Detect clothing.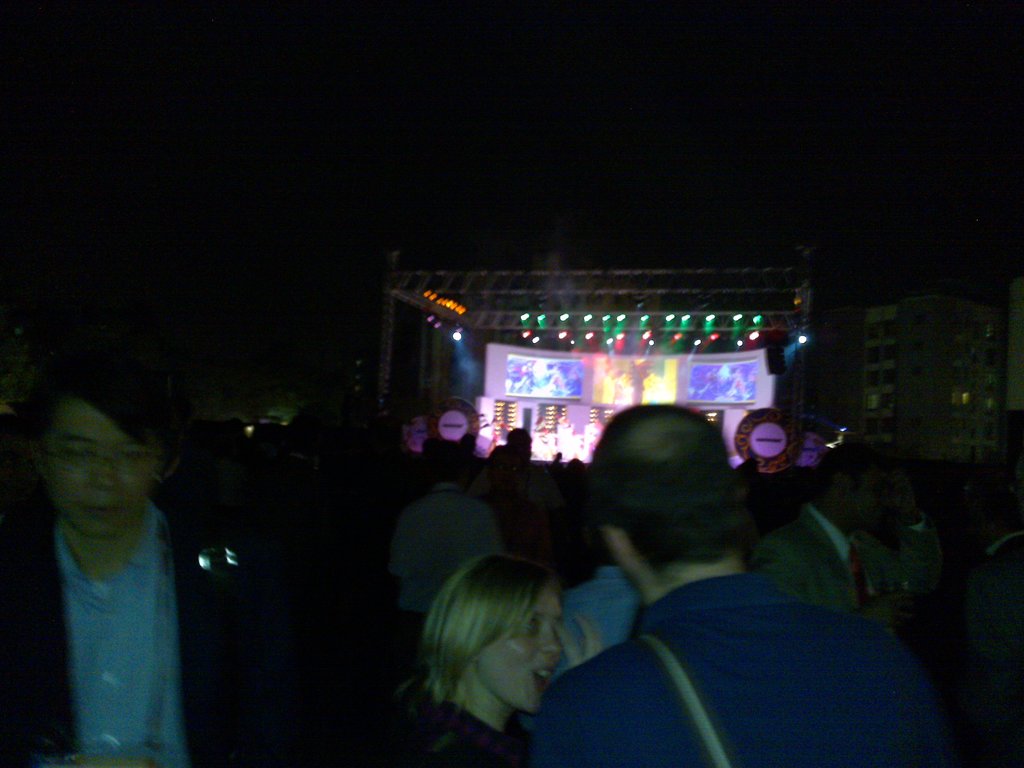
Detected at pyautogui.locateOnScreen(0, 482, 329, 767).
